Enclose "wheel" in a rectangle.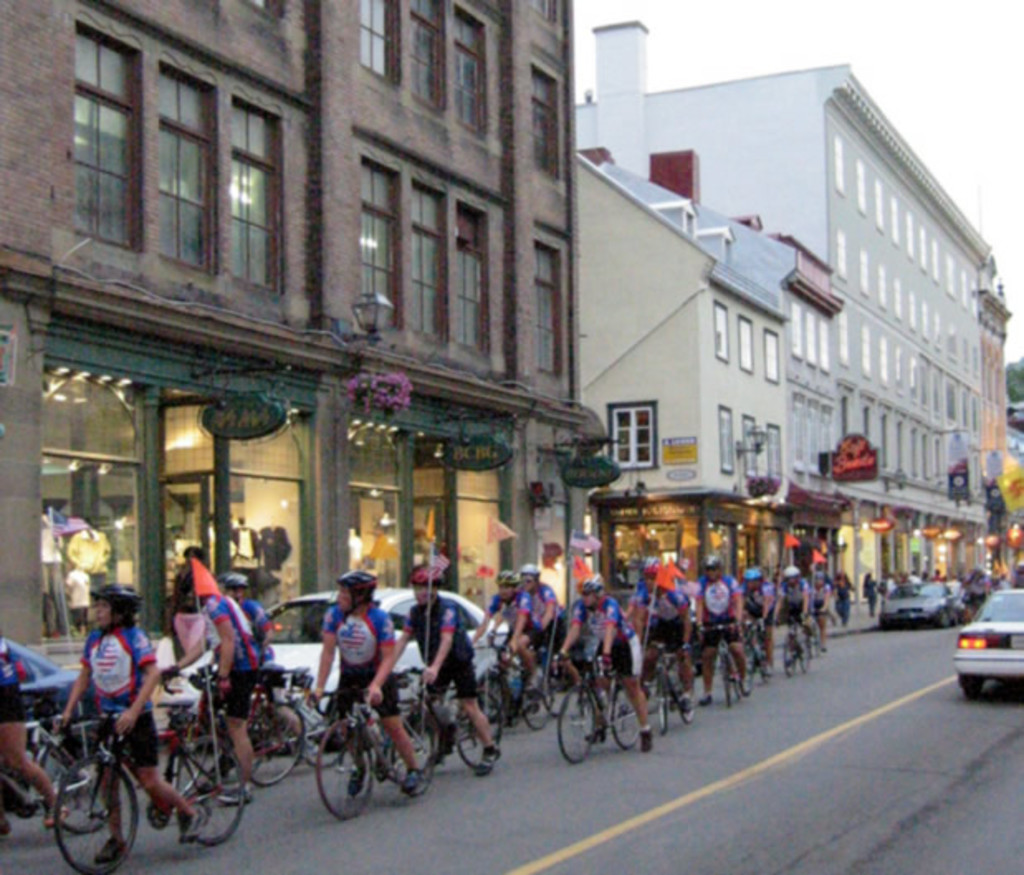
{"x1": 784, "y1": 638, "x2": 801, "y2": 680}.
